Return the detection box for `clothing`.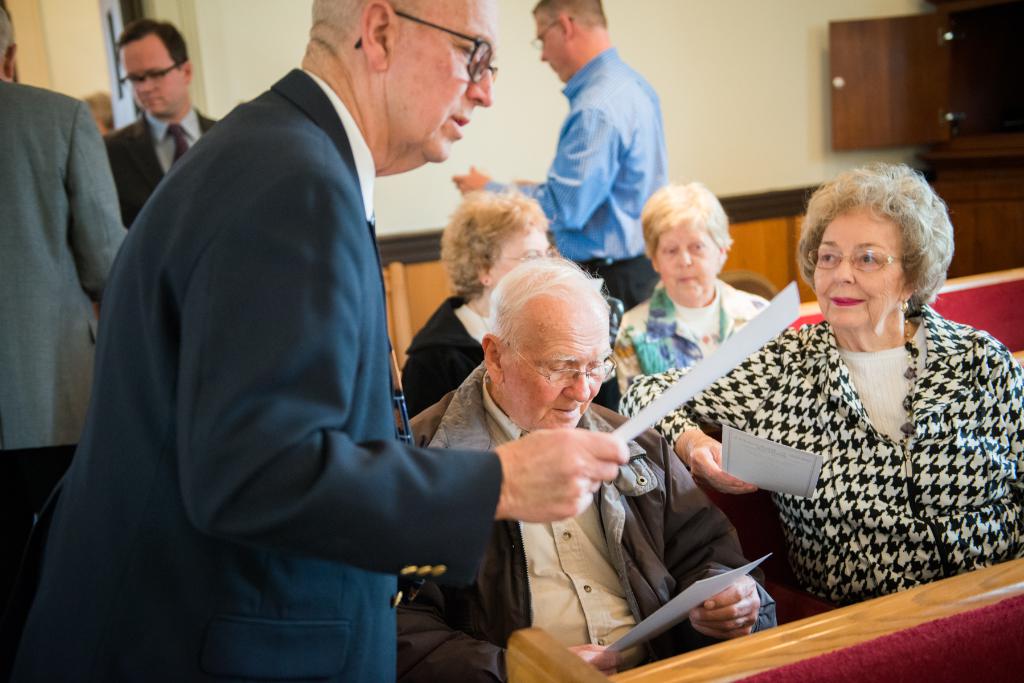
detection(68, 53, 636, 682).
